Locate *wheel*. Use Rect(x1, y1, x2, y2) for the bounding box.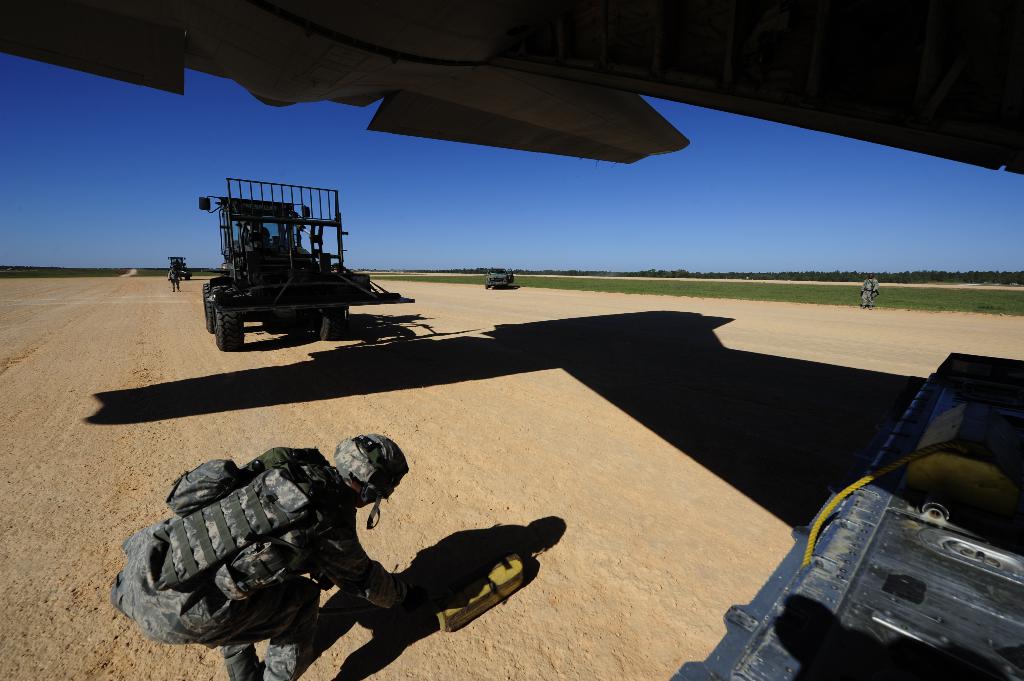
Rect(204, 282, 214, 332).
